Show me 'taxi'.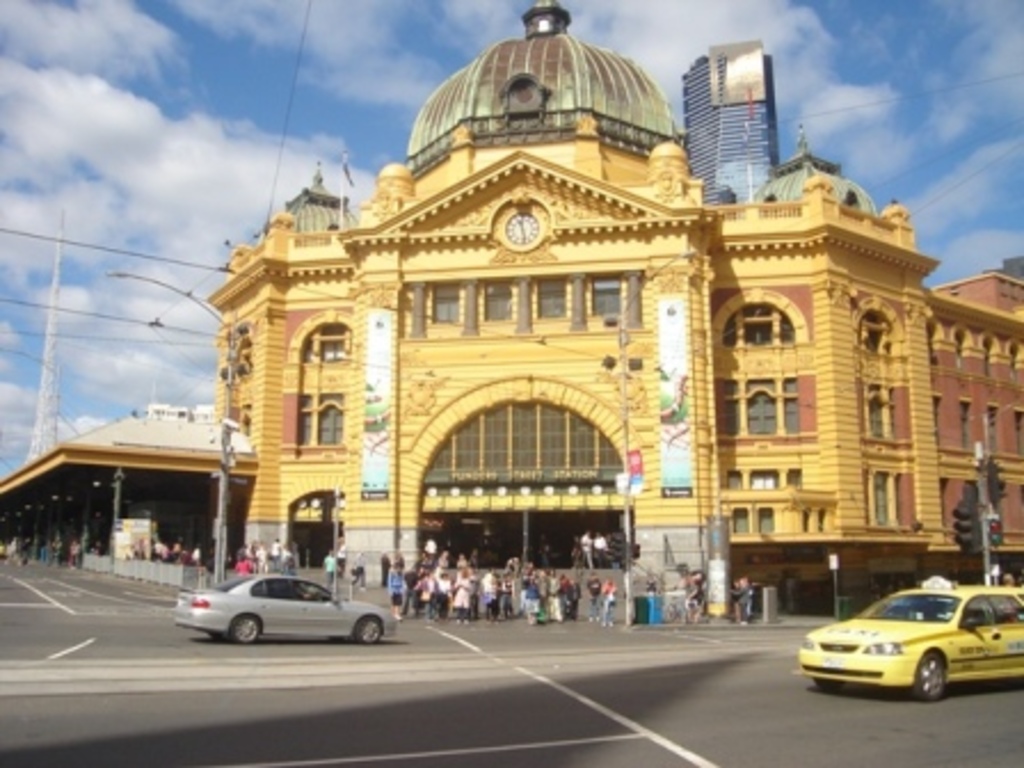
'taxi' is here: crop(800, 565, 1008, 704).
